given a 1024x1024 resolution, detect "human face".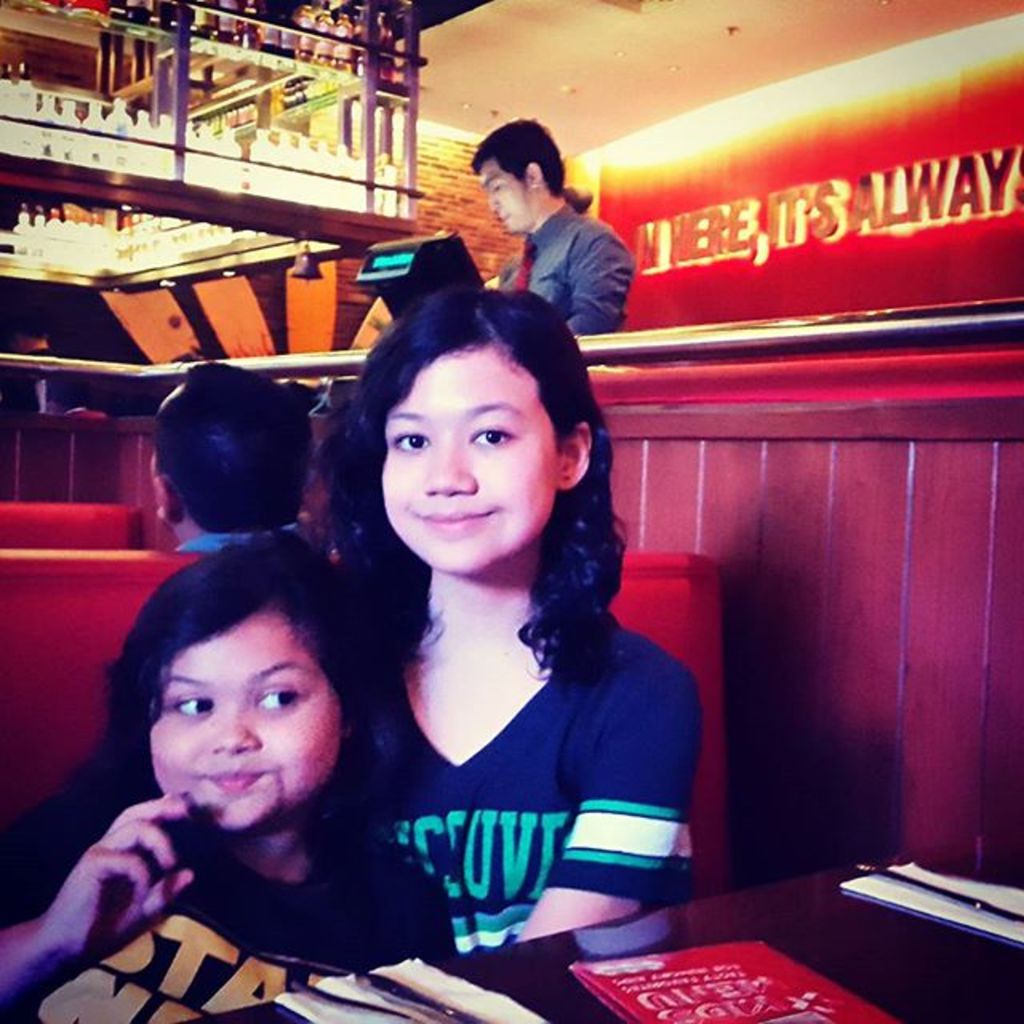
<bbox>470, 157, 542, 235</bbox>.
